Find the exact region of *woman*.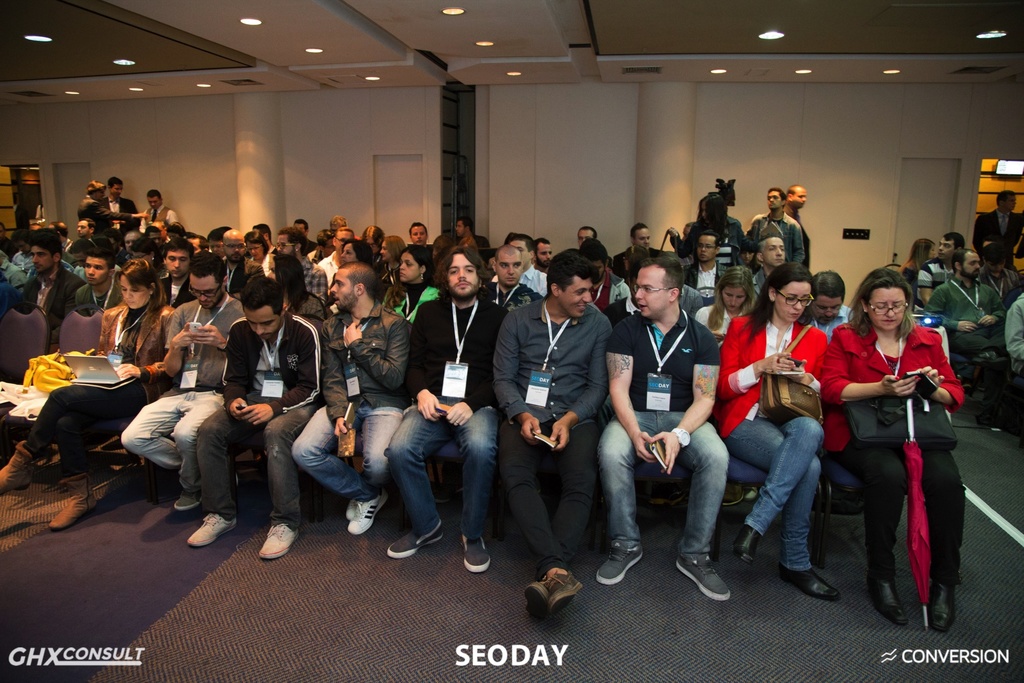
Exact region: [904, 236, 937, 311].
